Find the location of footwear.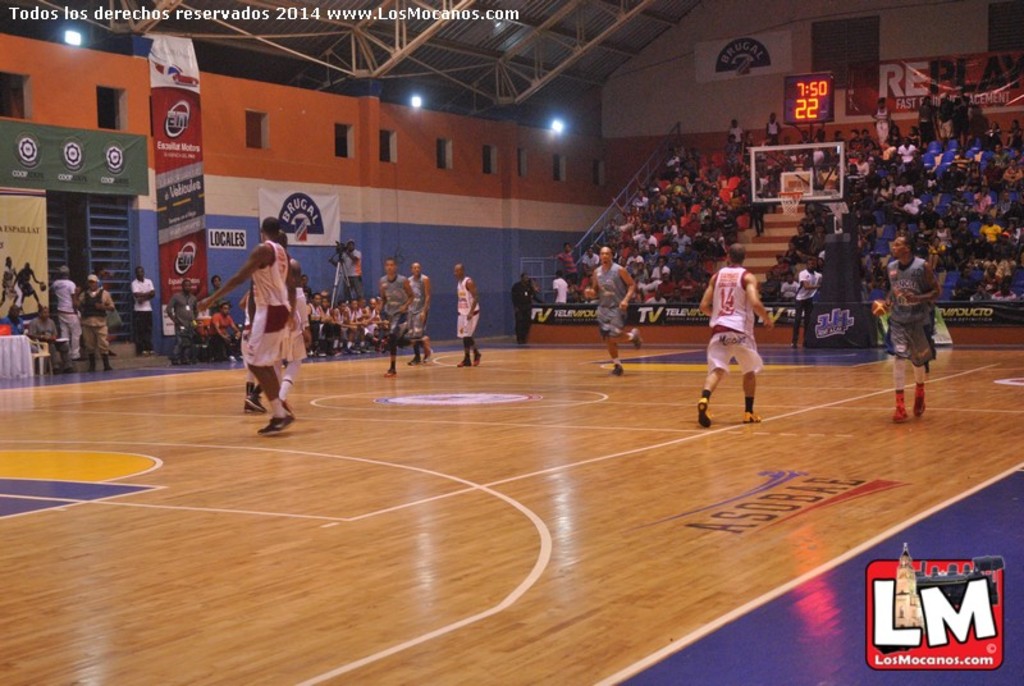
Location: rect(105, 348, 115, 372).
